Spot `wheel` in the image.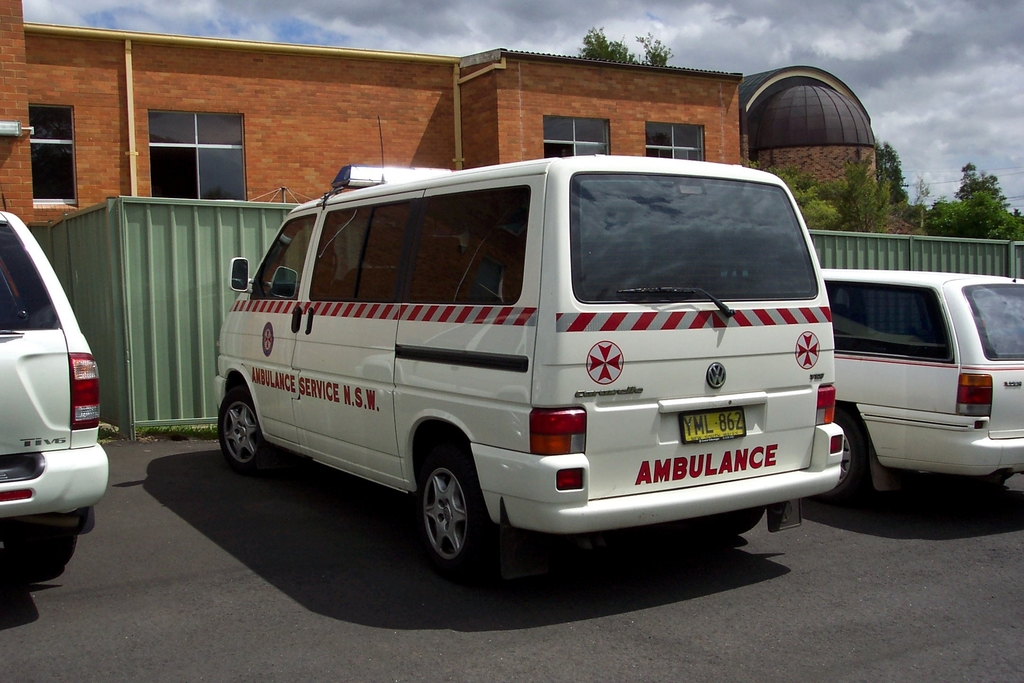
`wheel` found at {"x1": 410, "y1": 441, "x2": 508, "y2": 587}.
